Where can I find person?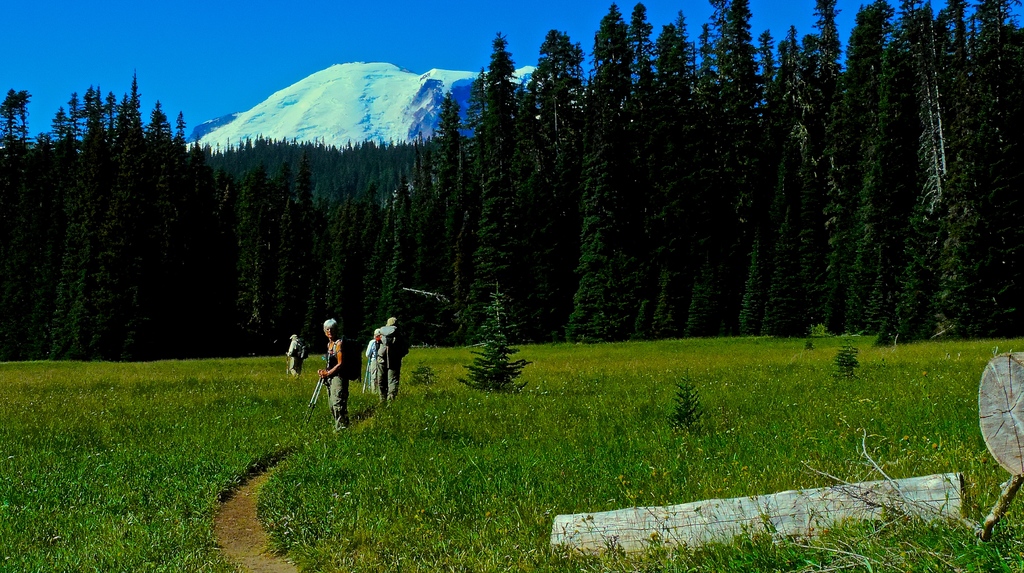
You can find it at rect(305, 310, 346, 424).
